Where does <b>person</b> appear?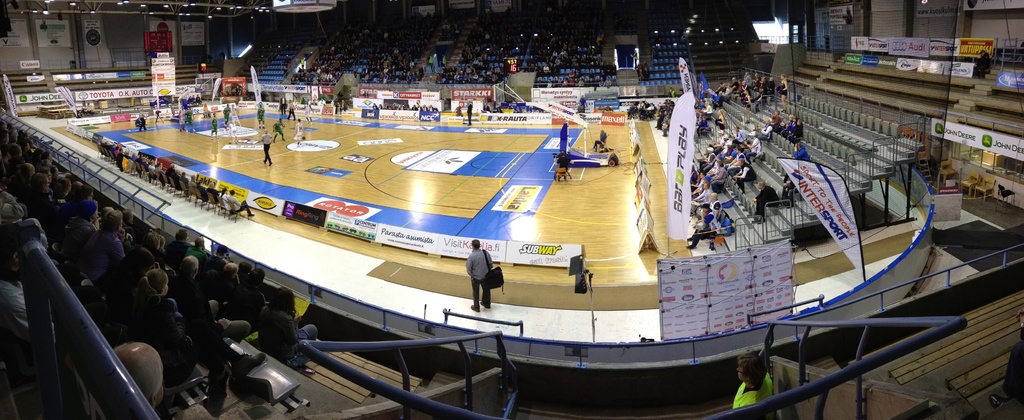
Appears at l=255, t=104, r=268, b=126.
